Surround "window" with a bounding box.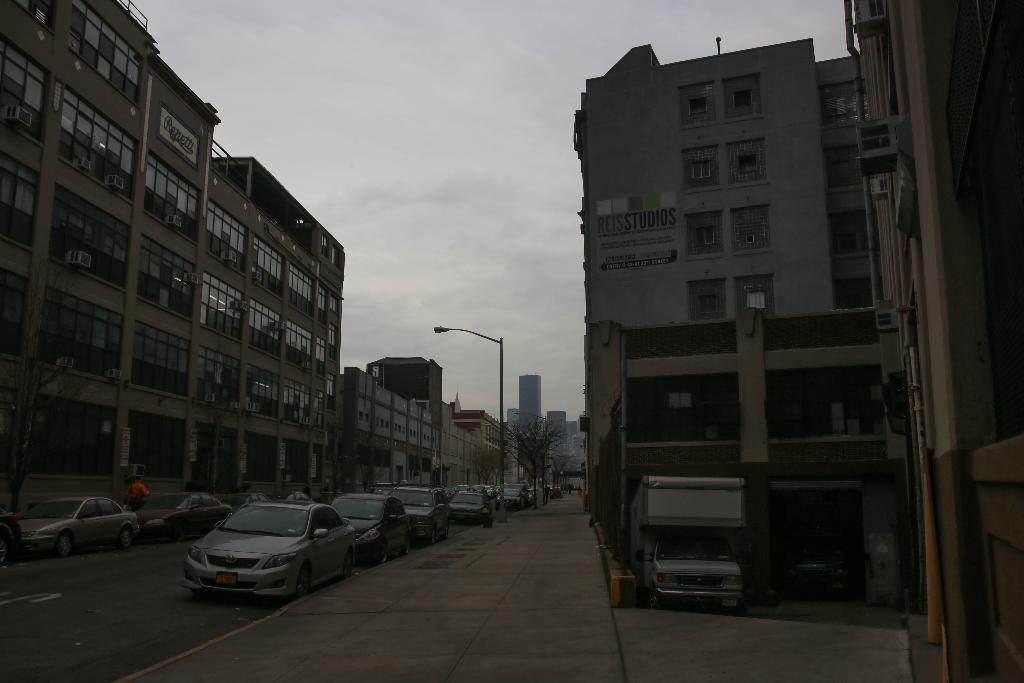
x1=691, y1=160, x2=713, y2=179.
